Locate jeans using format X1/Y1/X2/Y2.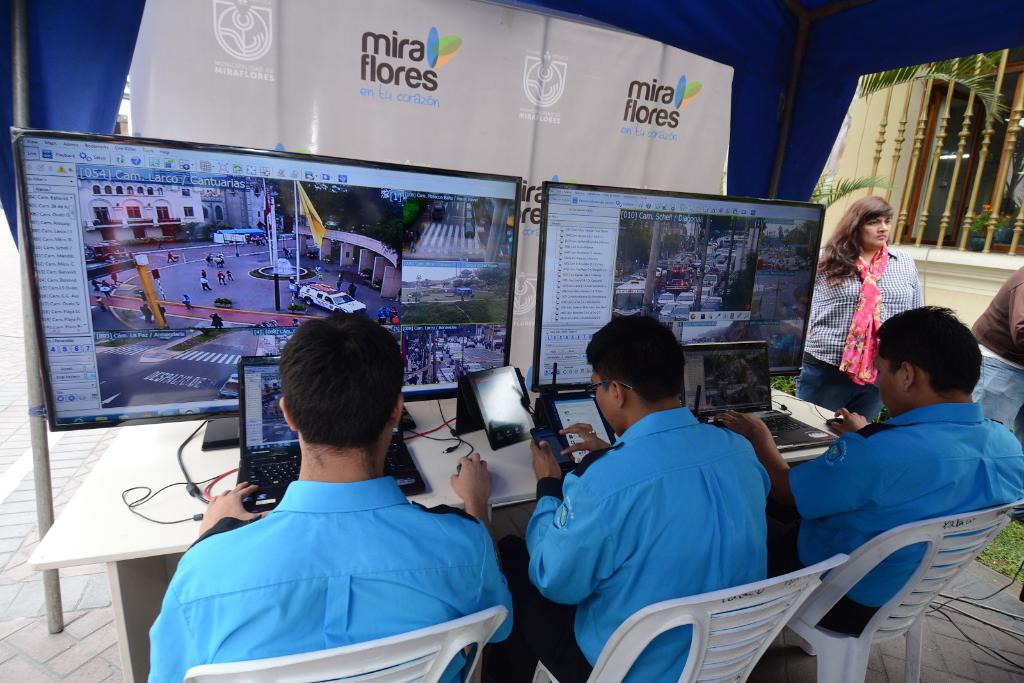
968/346/1023/435.
